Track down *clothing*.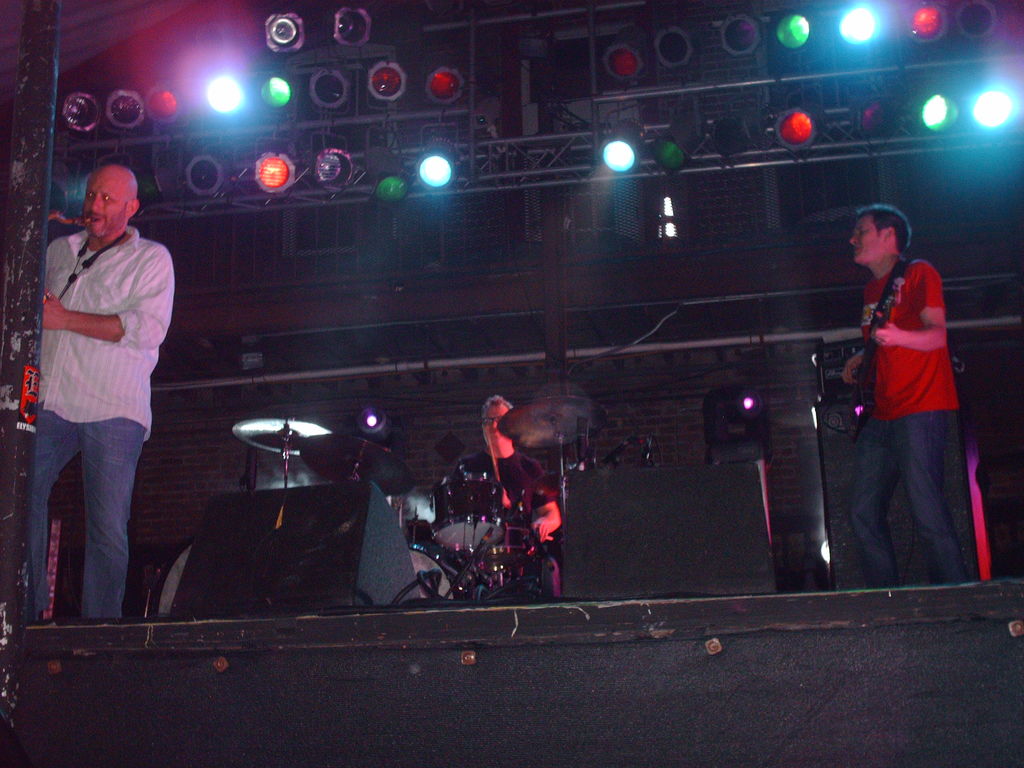
Tracked to pyautogui.locateOnScreen(449, 445, 561, 586).
